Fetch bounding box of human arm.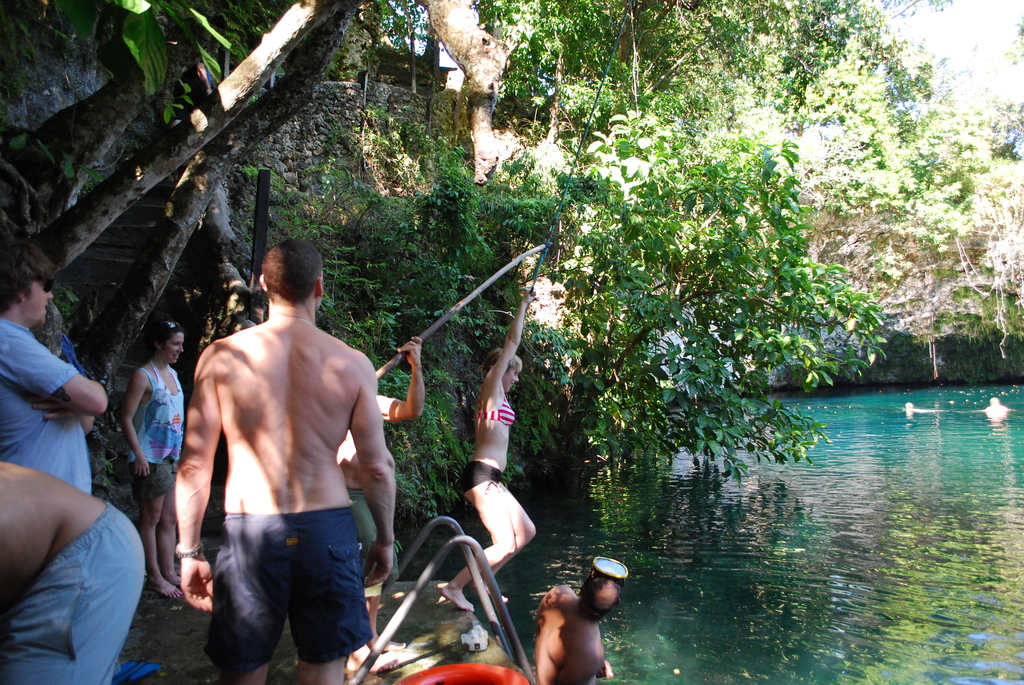
Bbox: bbox=[488, 290, 536, 388].
